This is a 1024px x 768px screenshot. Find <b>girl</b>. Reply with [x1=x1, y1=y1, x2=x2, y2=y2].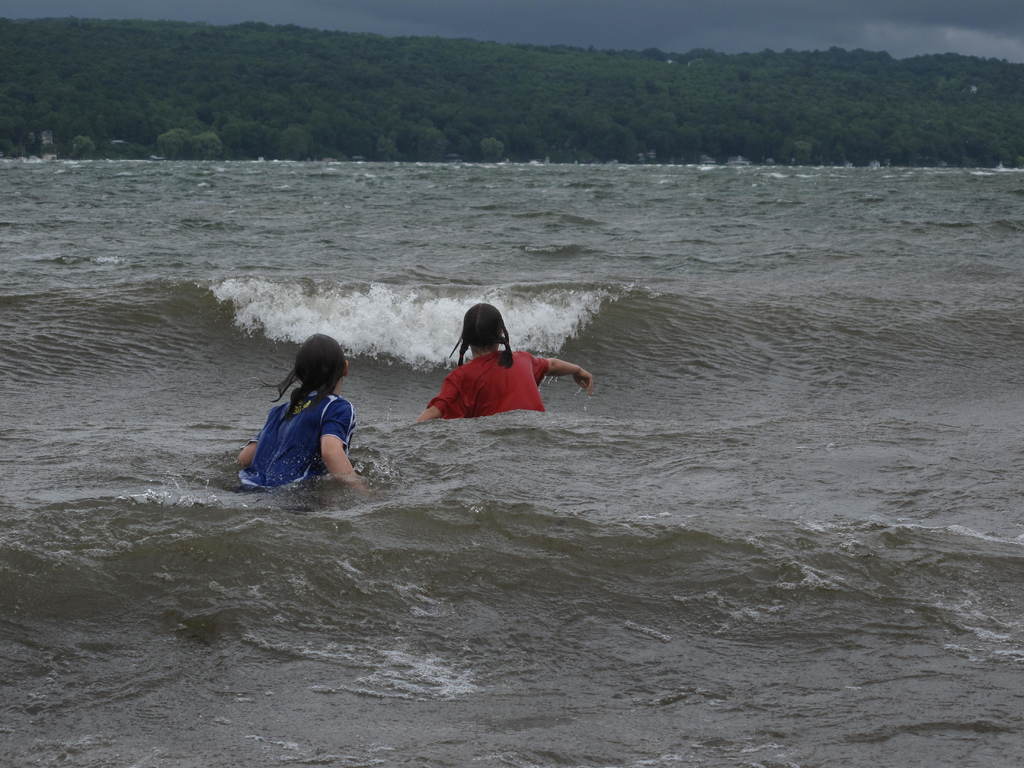
[x1=235, y1=331, x2=369, y2=493].
